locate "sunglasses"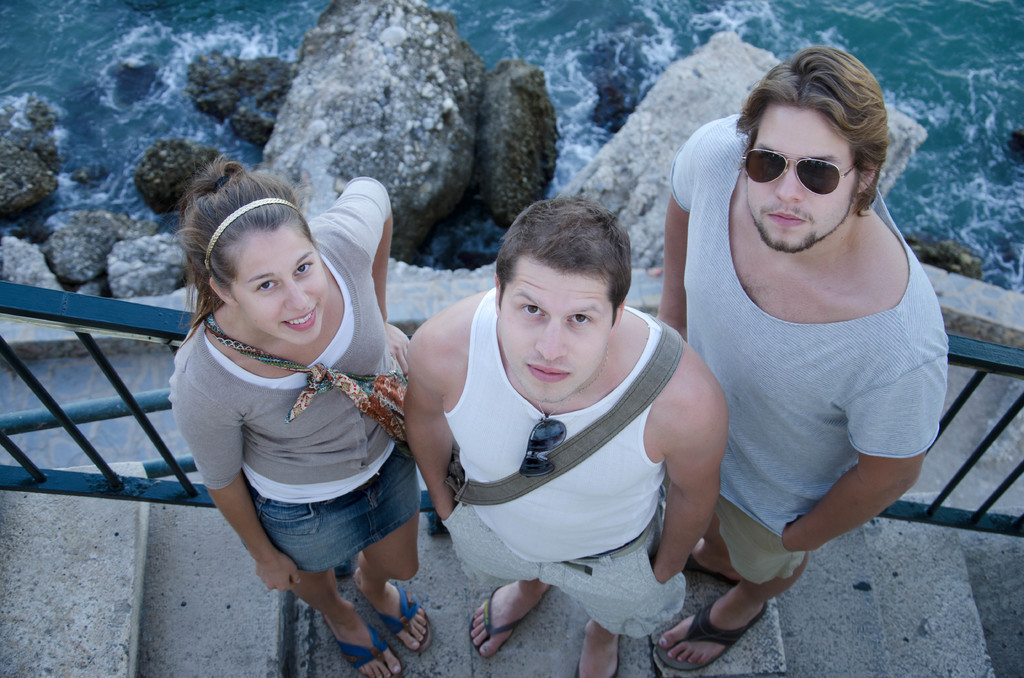
left=742, top=148, right=856, bottom=194
